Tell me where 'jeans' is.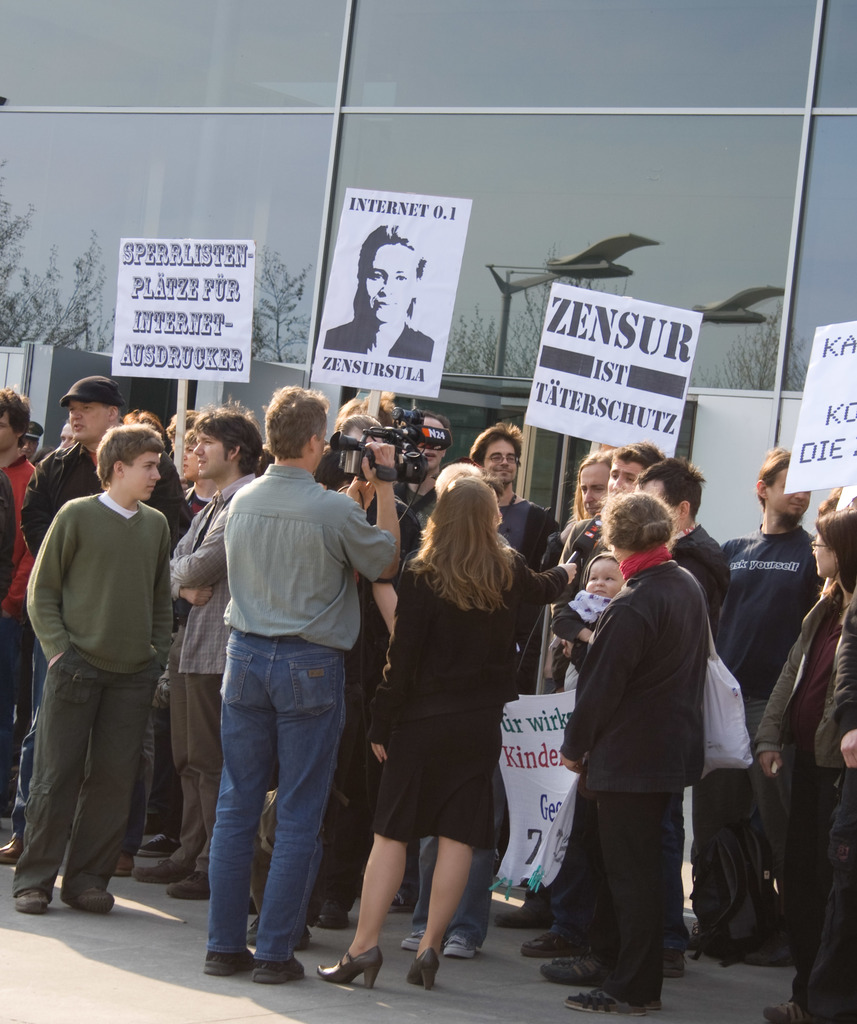
'jeans' is at select_region(551, 803, 600, 944).
